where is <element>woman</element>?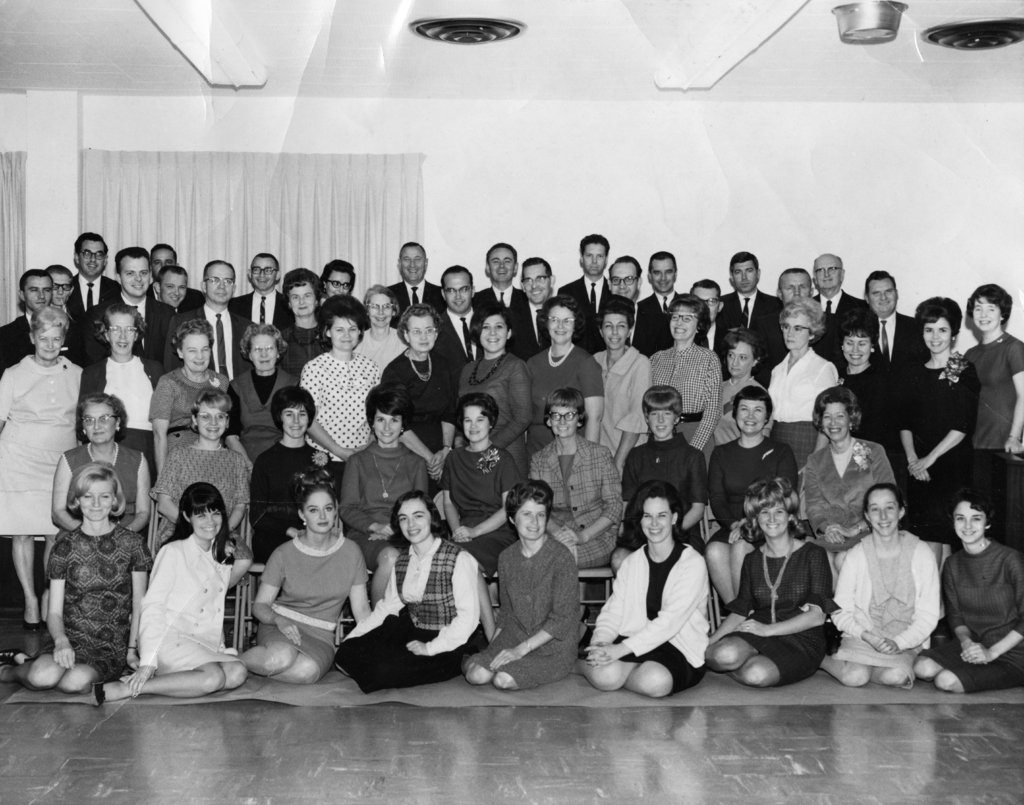
Rect(385, 304, 461, 494).
